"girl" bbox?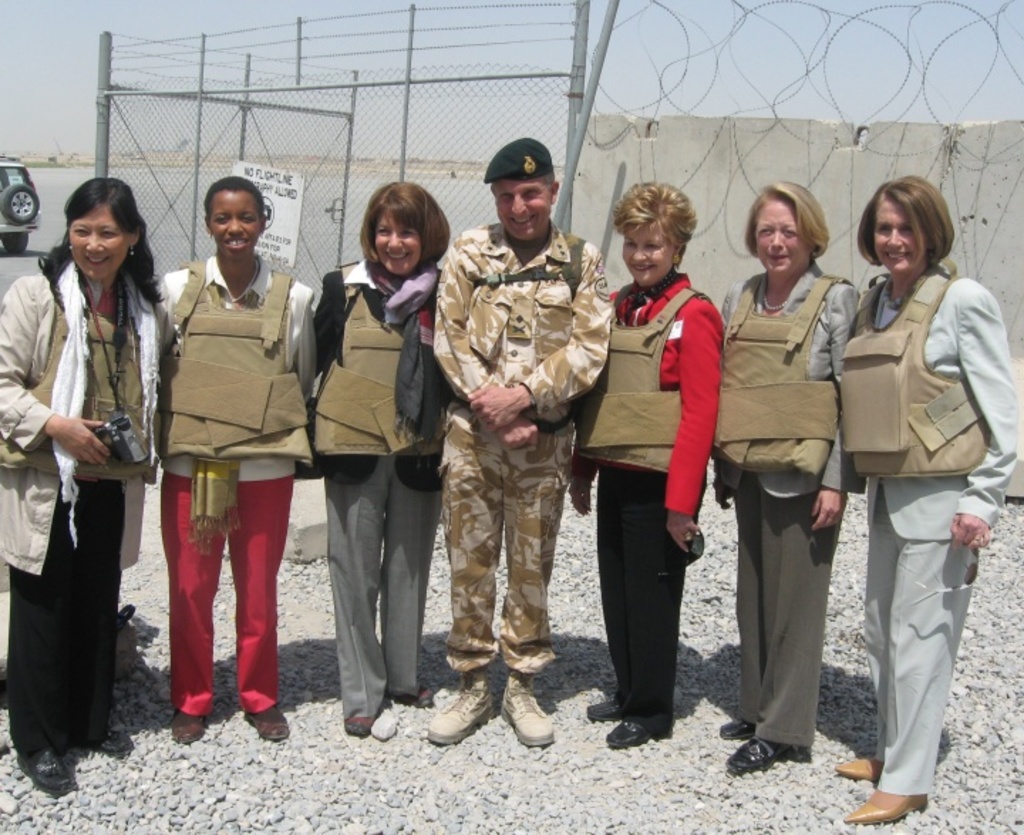
[720, 184, 845, 772]
